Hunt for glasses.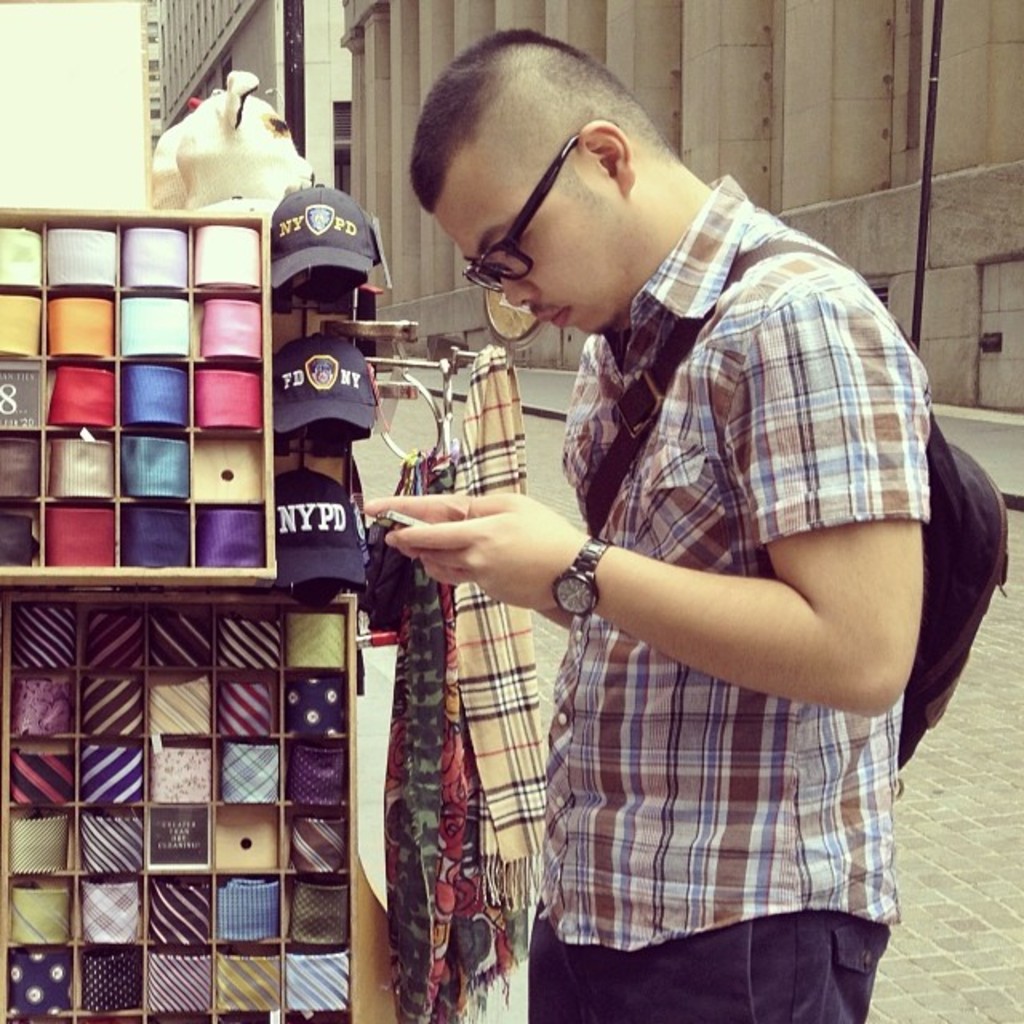
Hunted down at <region>458, 133, 584, 298</region>.
